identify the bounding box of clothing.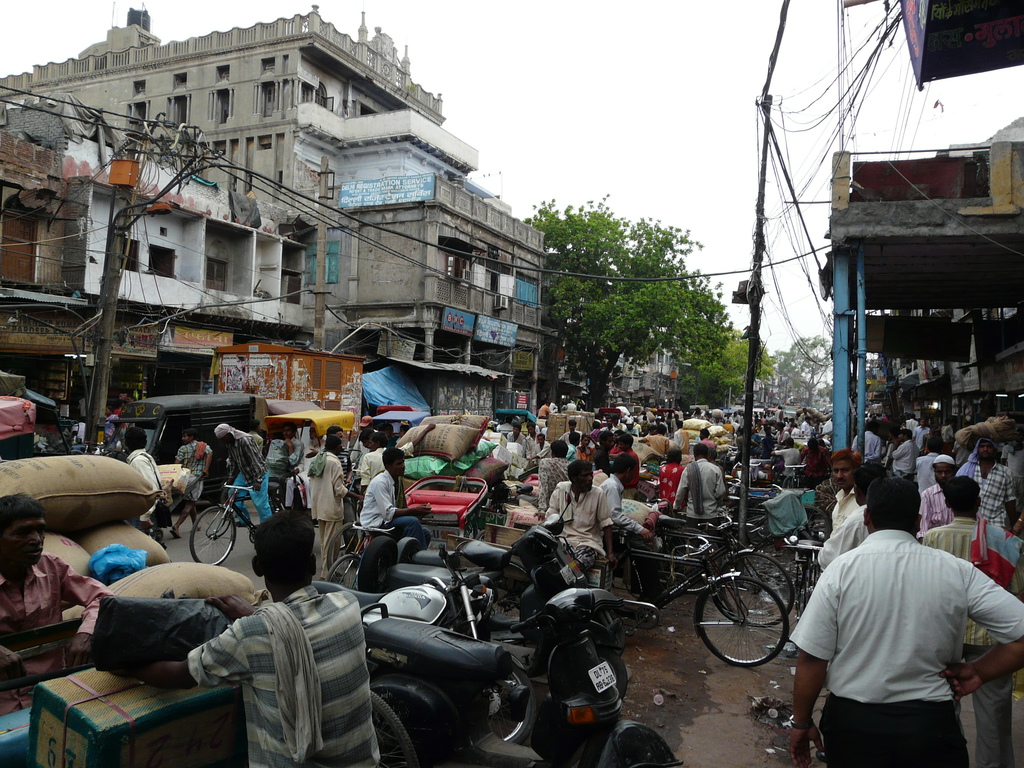
286 445 323 508.
